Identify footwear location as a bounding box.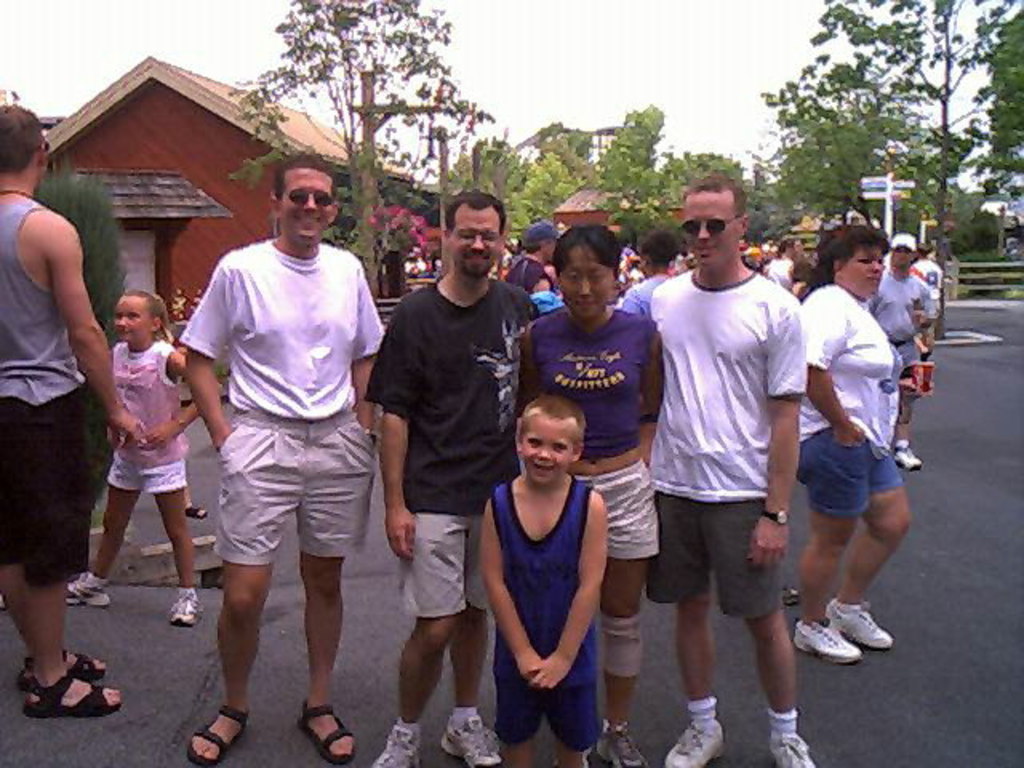
{"left": 830, "top": 597, "right": 898, "bottom": 648}.
